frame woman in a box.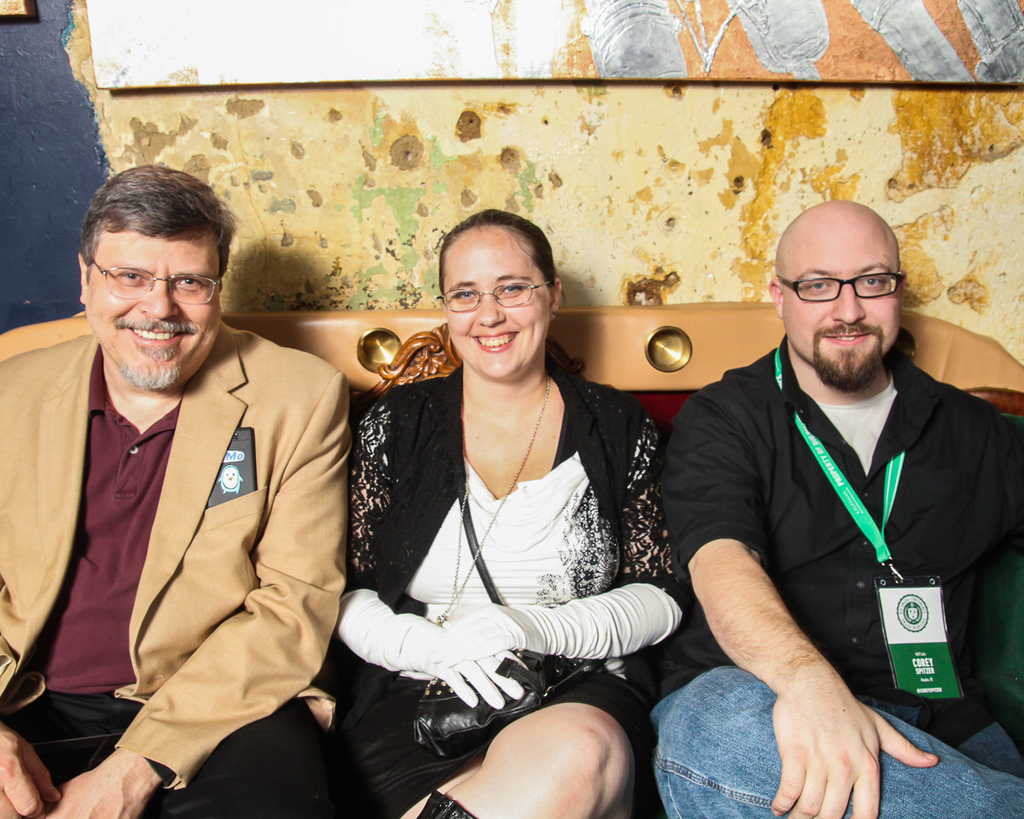
612, 230, 1003, 796.
